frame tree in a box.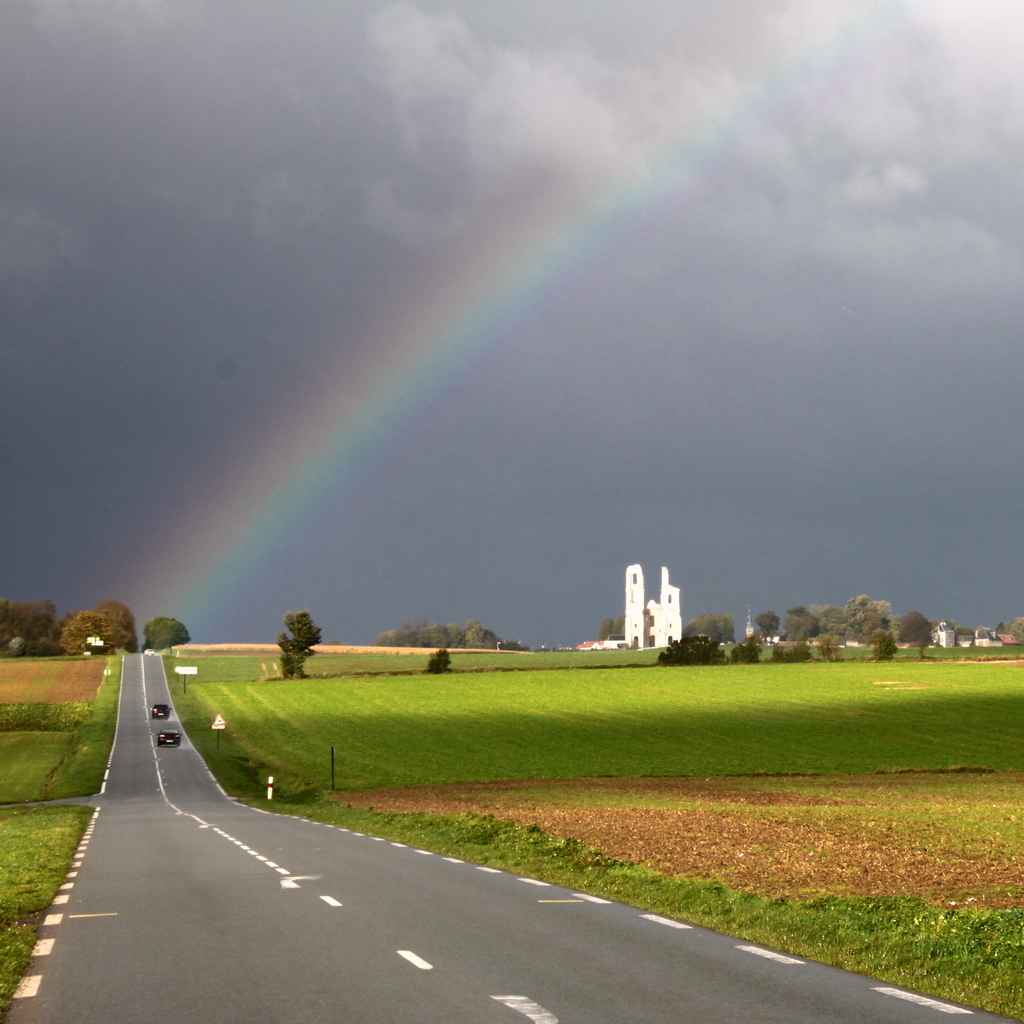
l=749, t=608, r=781, b=647.
